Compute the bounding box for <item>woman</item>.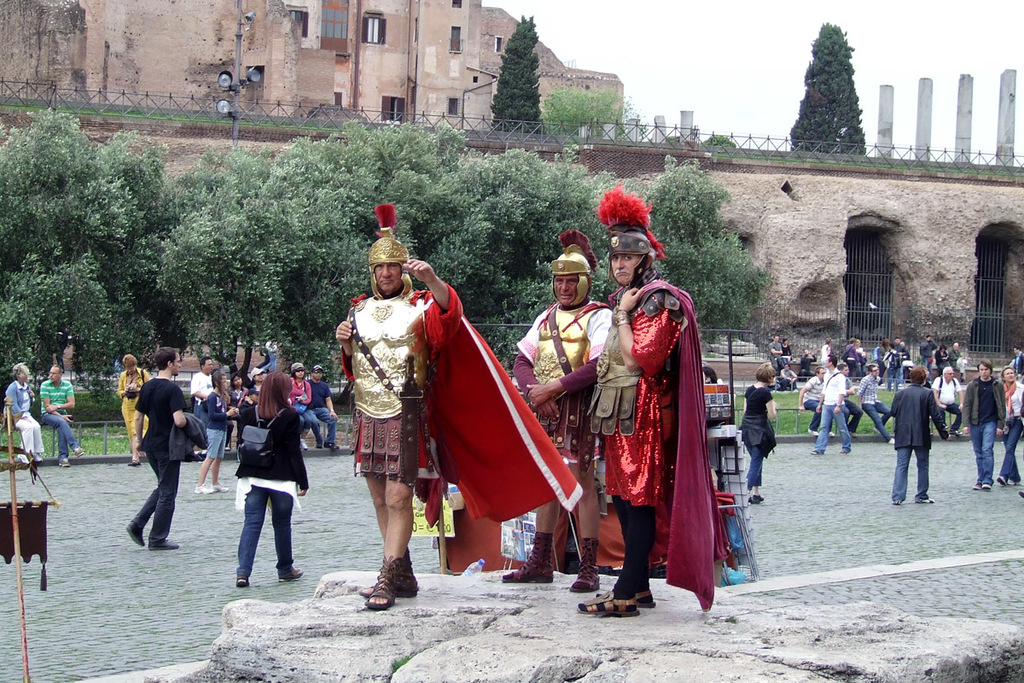
bbox(996, 365, 1023, 490).
